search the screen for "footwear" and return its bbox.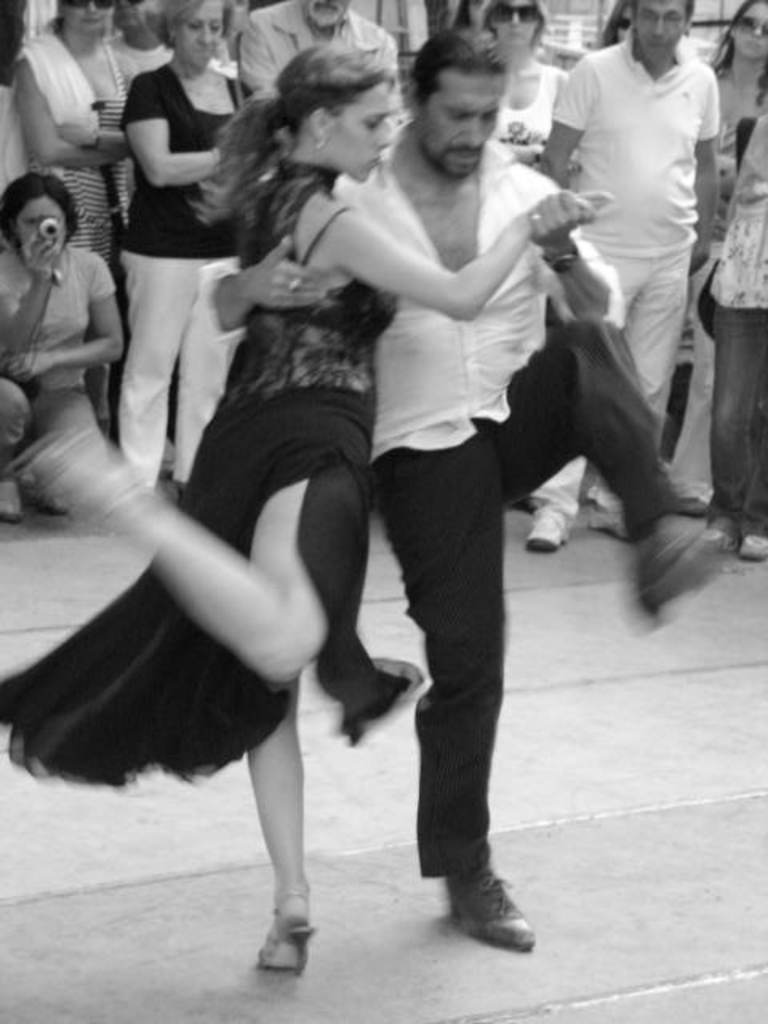
Found: 248/898/318/979.
